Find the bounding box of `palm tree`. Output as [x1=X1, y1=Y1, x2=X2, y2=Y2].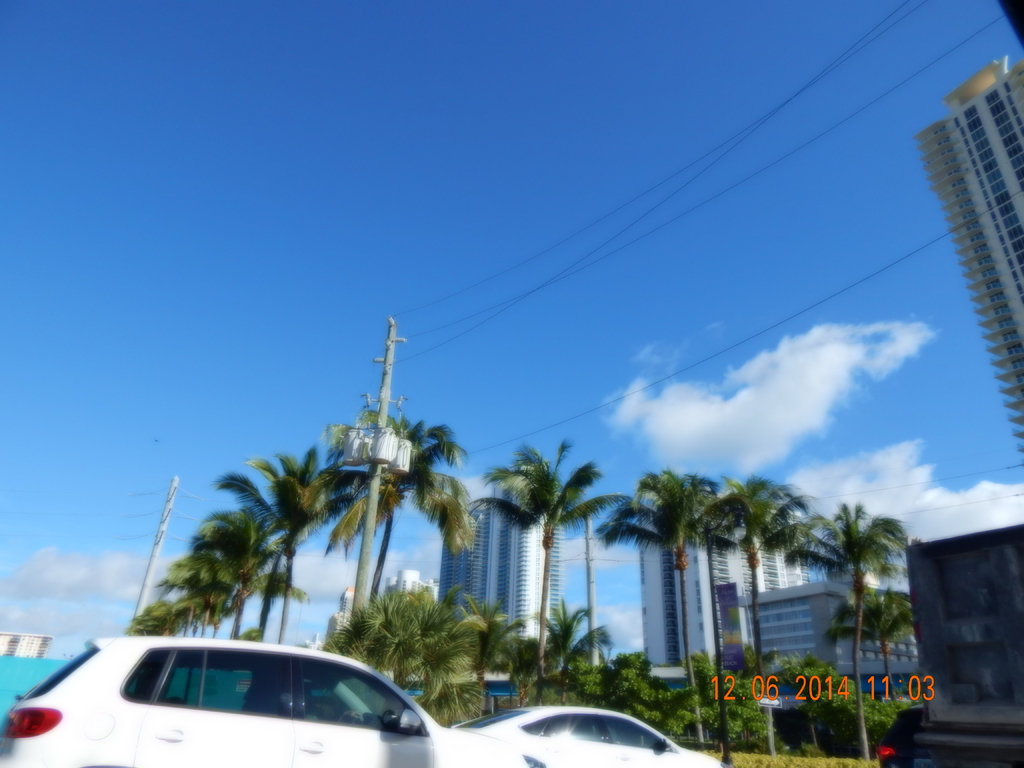
[x1=589, y1=458, x2=731, y2=743].
